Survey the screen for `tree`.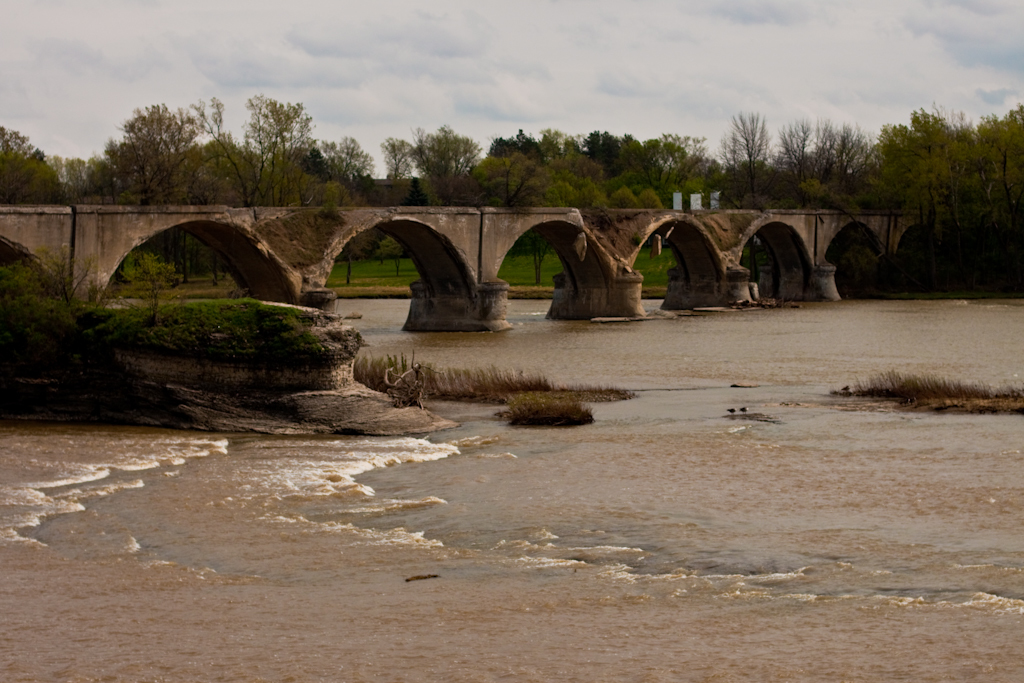
Survey found: l=123, t=245, r=176, b=312.
